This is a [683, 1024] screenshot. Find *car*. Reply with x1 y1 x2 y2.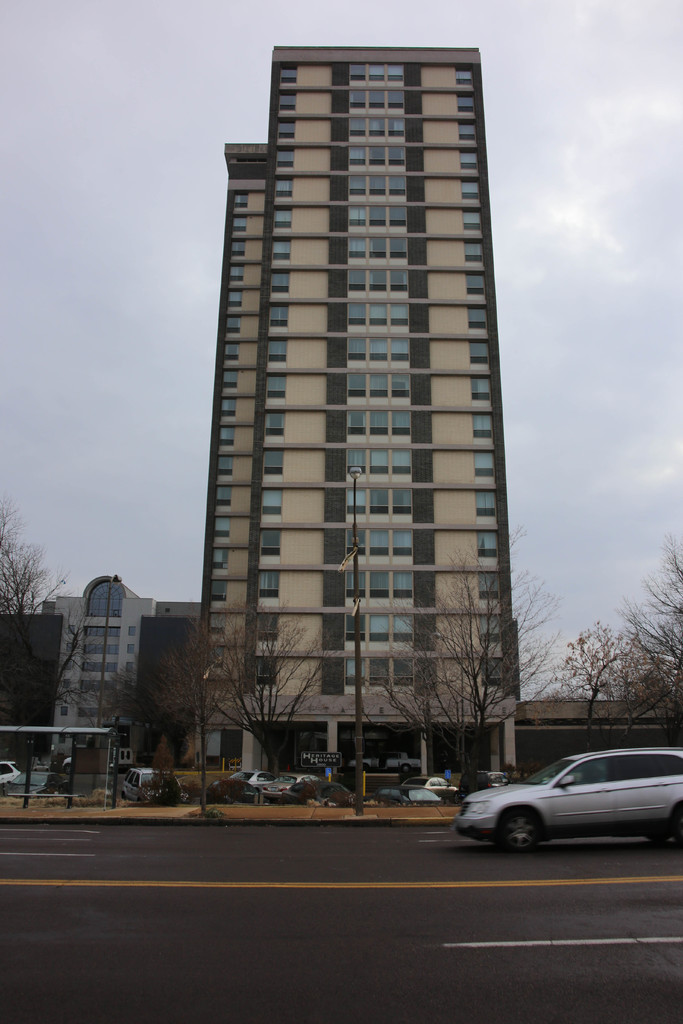
399 776 463 802.
